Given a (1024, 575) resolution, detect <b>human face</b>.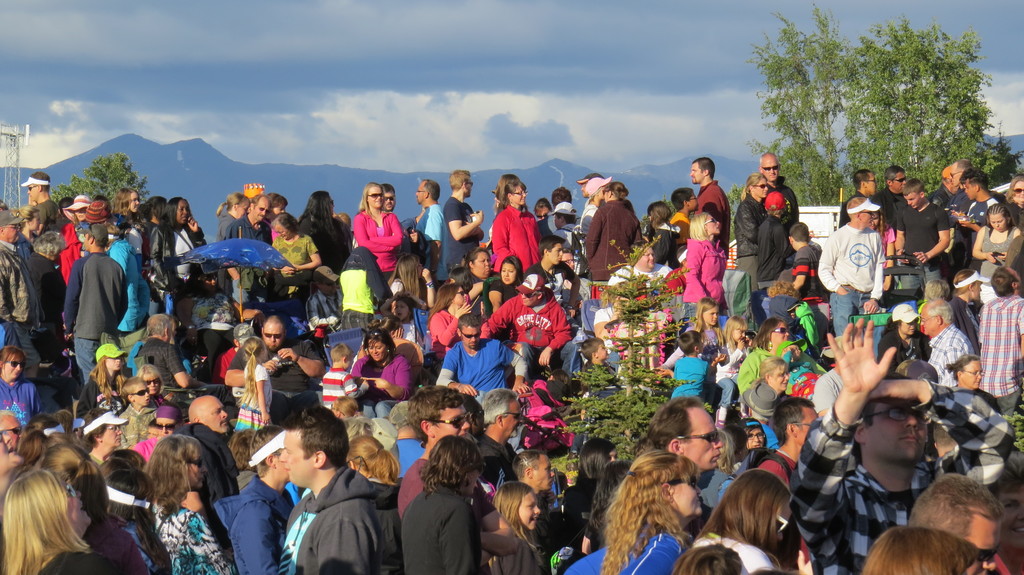
748 421 764 451.
